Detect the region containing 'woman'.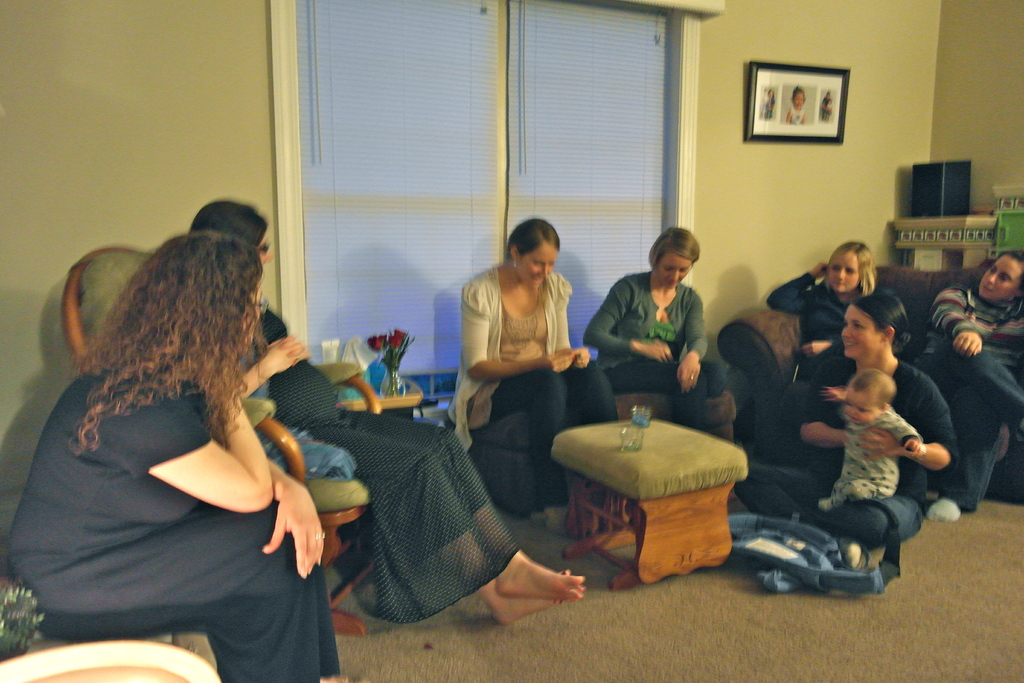
[x1=447, y1=213, x2=616, y2=544].
